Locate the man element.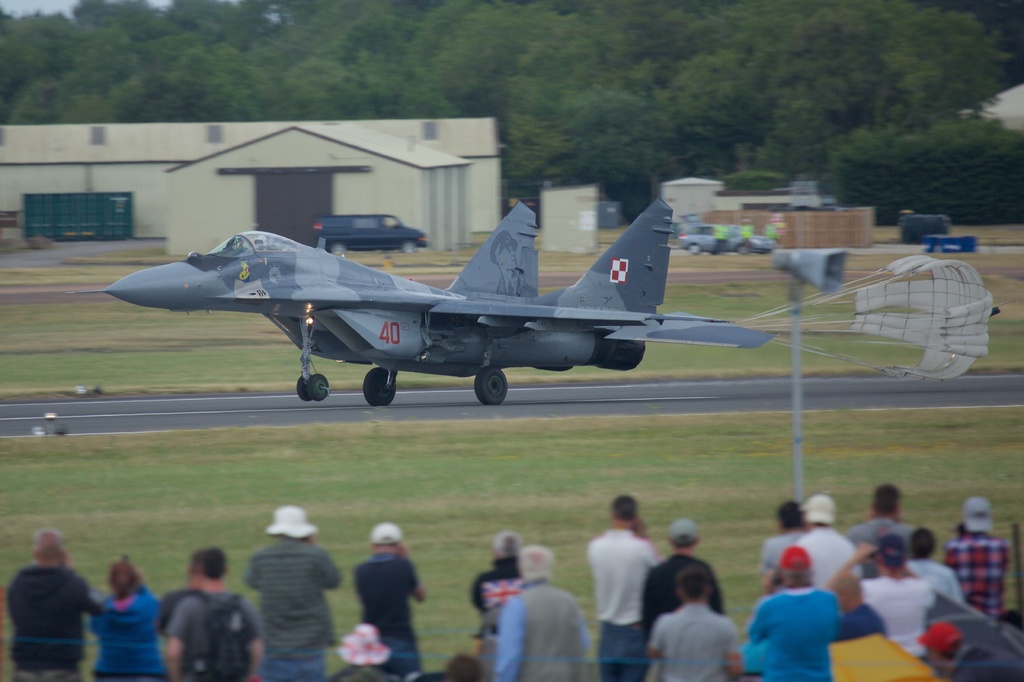
Element bbox: pyautogui.locateOnScreen(493, 544, 593, 681).
